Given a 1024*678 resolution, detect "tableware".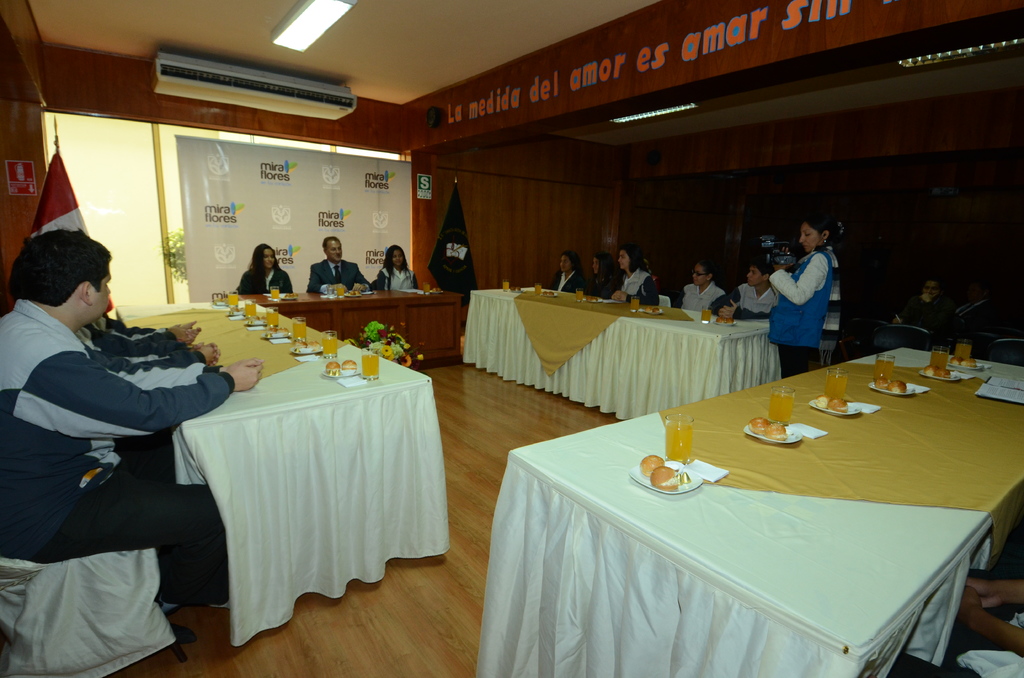
543/291/557/298.
